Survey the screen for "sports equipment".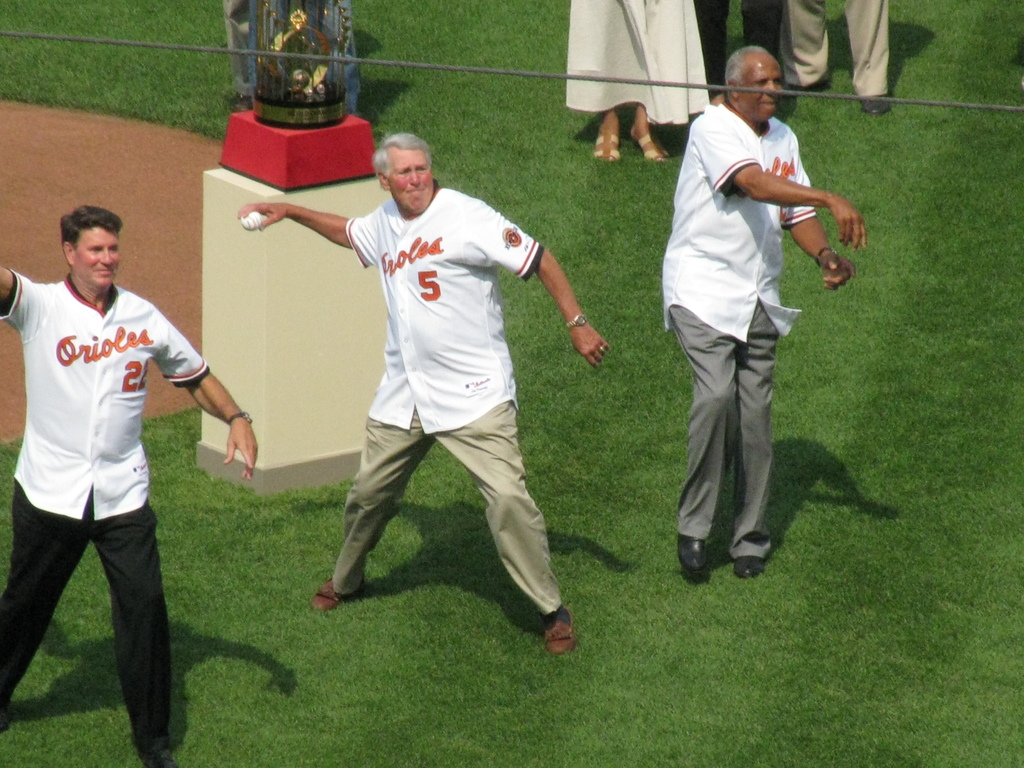
Survey found: l=240, t=209, r=261, b=230.
